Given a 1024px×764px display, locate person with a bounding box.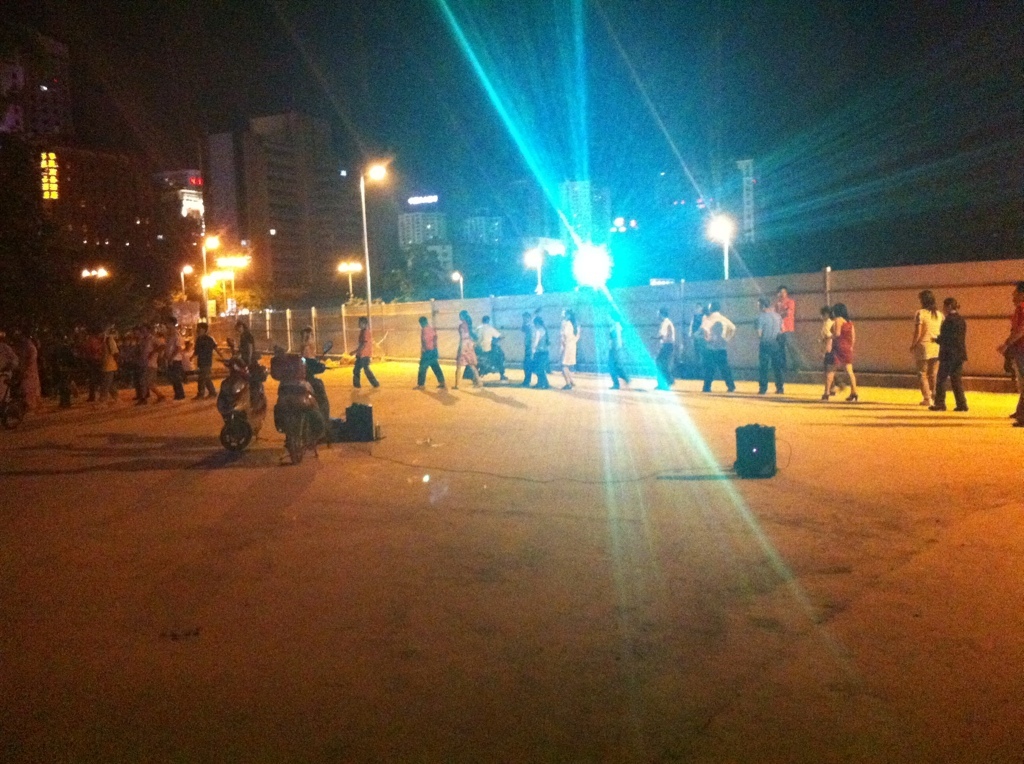
Located: (696,302,738,395).
